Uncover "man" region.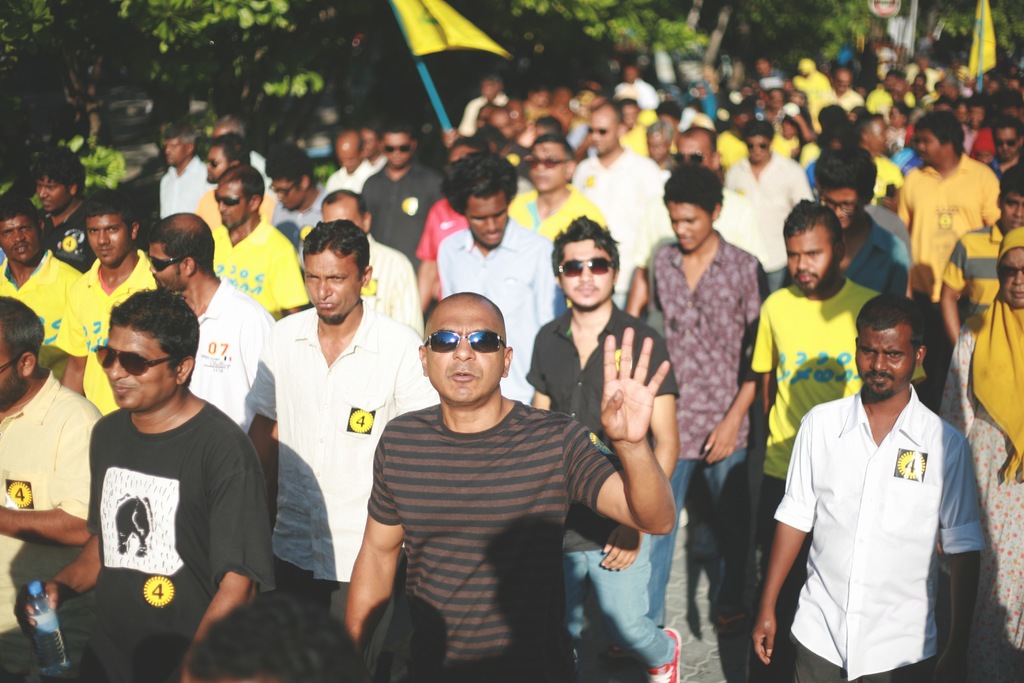
Uncovered: 430,152,572,408.
